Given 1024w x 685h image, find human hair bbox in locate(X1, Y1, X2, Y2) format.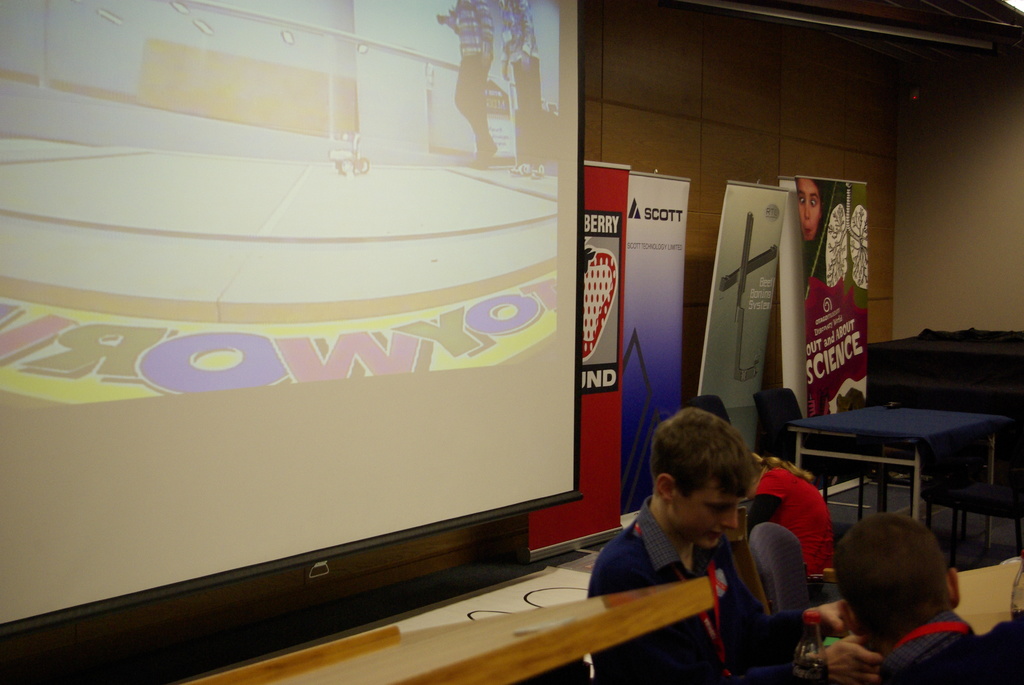
locate(649, 406, 754, 501).
